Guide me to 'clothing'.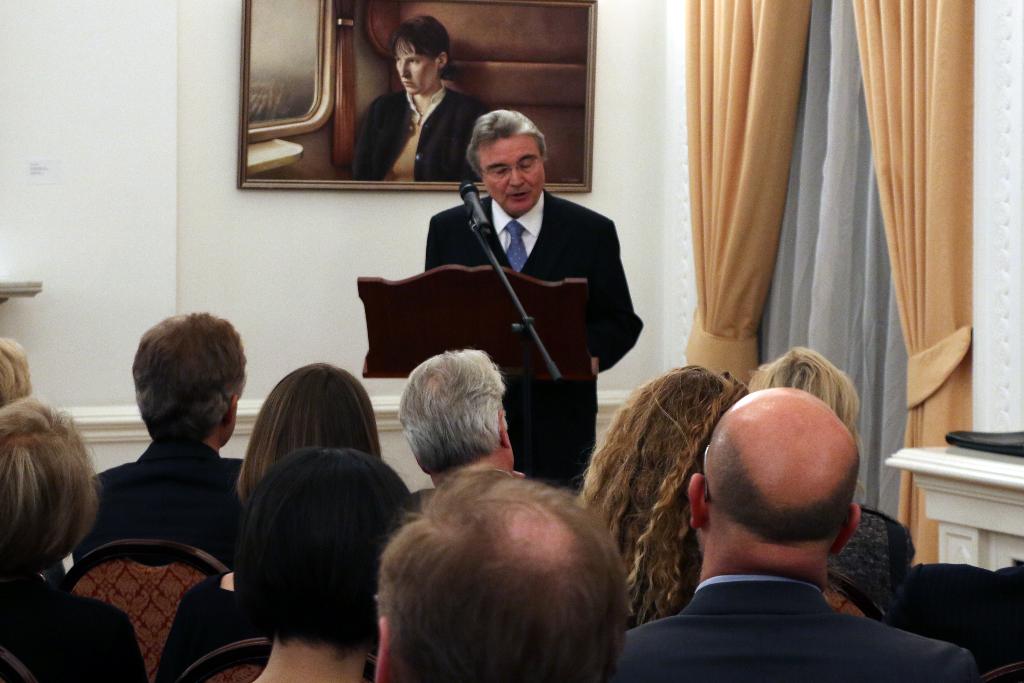
Guidance: {"x1": 0, "y1": 580, "x2": 154, "y2": 682}.
